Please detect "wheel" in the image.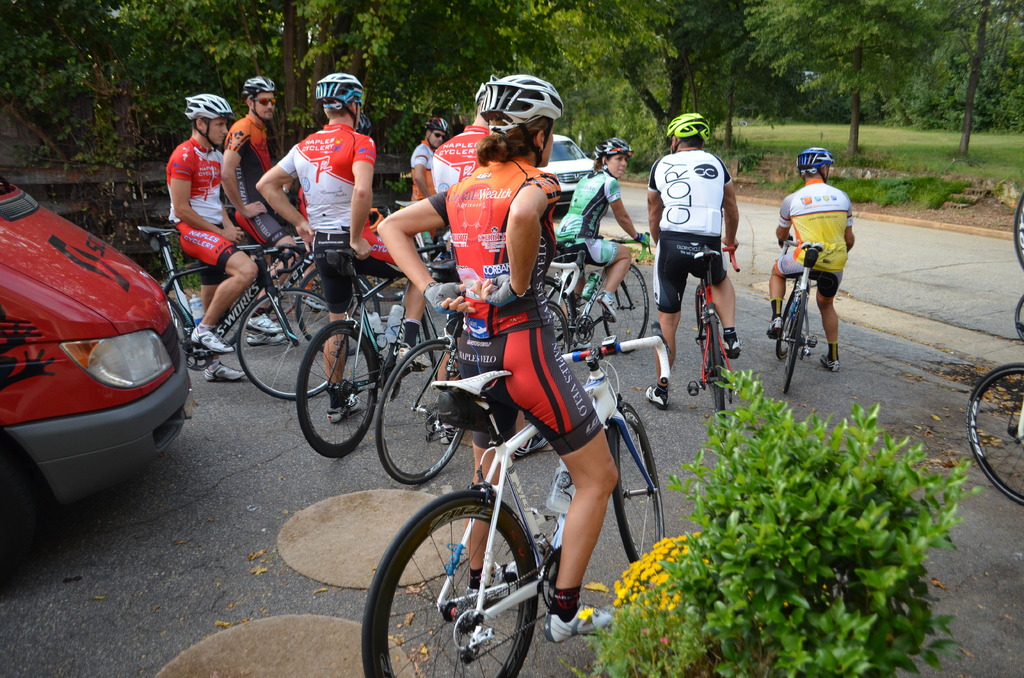
select_region(545, 302, 570, 352).
